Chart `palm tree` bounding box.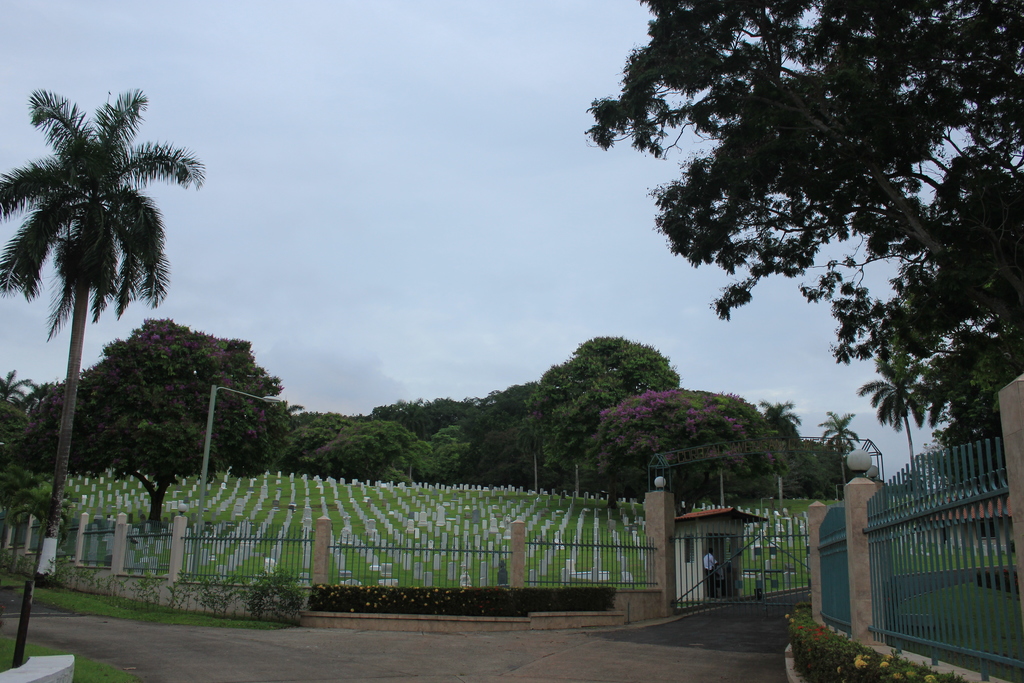
Charted: crop(0, 366, 51, 545).
